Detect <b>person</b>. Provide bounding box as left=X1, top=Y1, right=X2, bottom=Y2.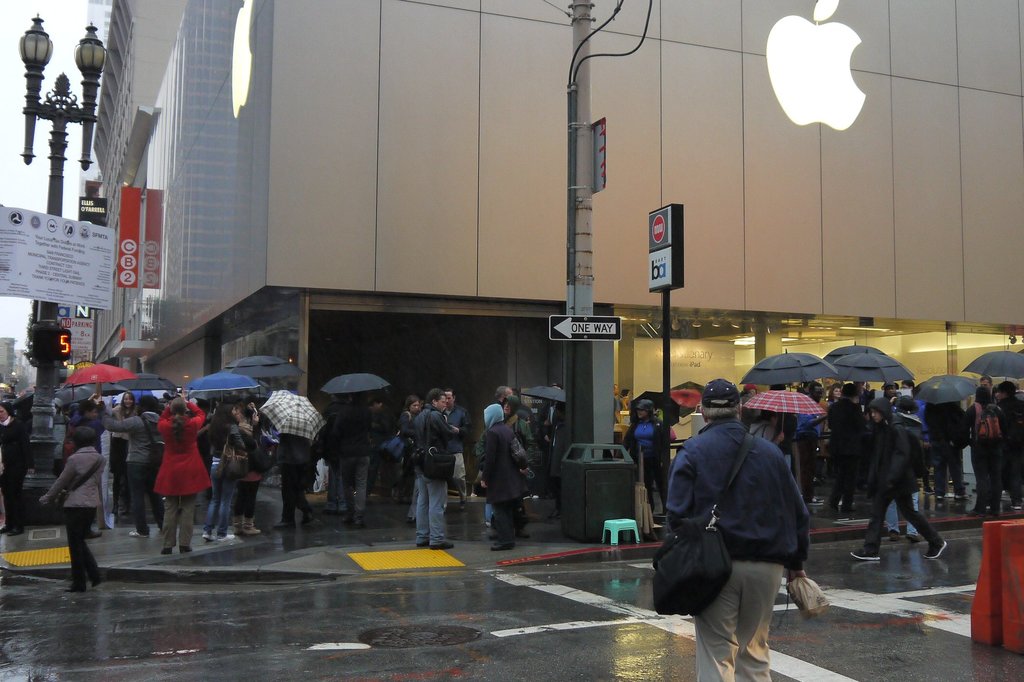
left=833, top=380, right=875, bottom=524.
